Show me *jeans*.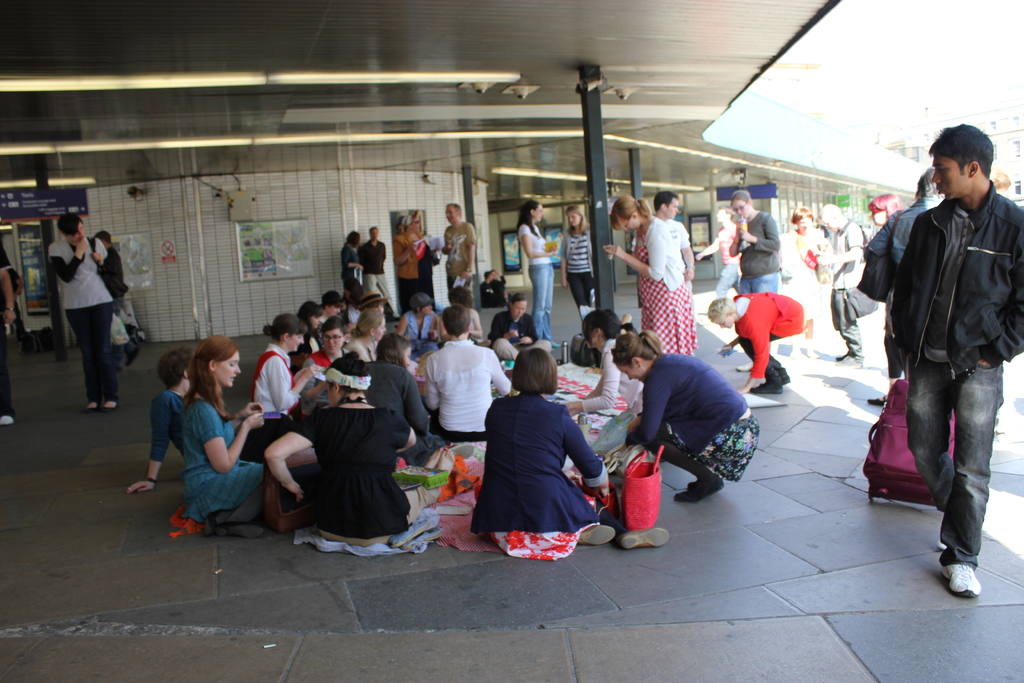
*jeans* is here: [x1=896, y1=344, x2=1016, y2=570].
